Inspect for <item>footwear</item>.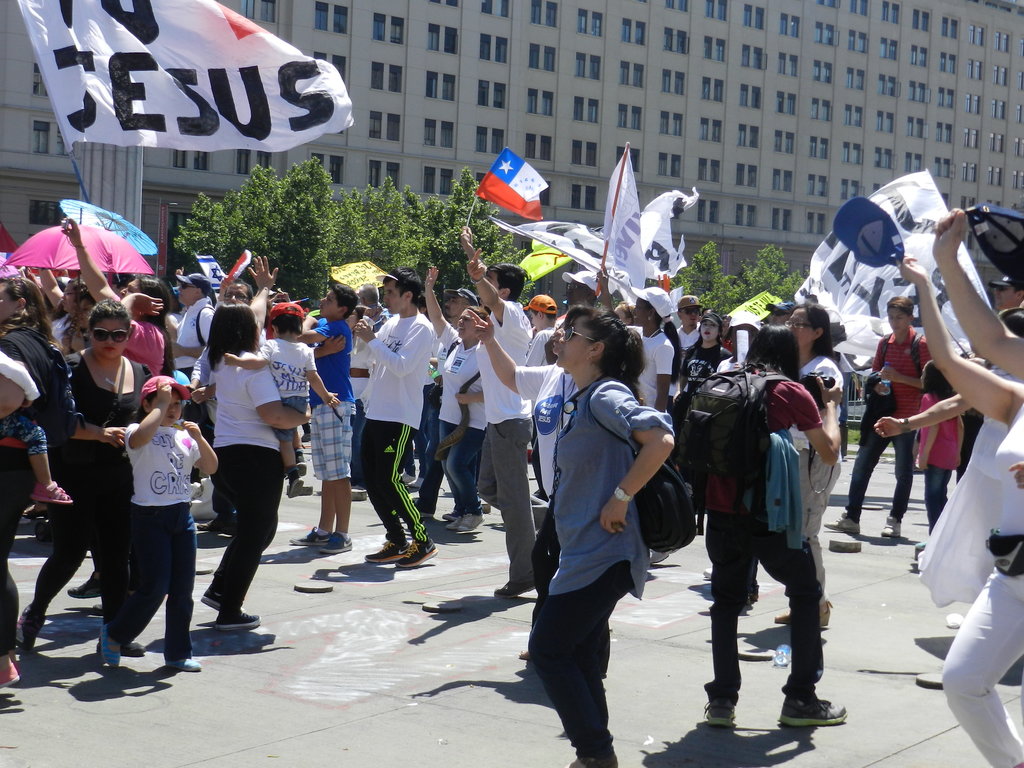
Inspection: region(95, 634, 130, 669).
